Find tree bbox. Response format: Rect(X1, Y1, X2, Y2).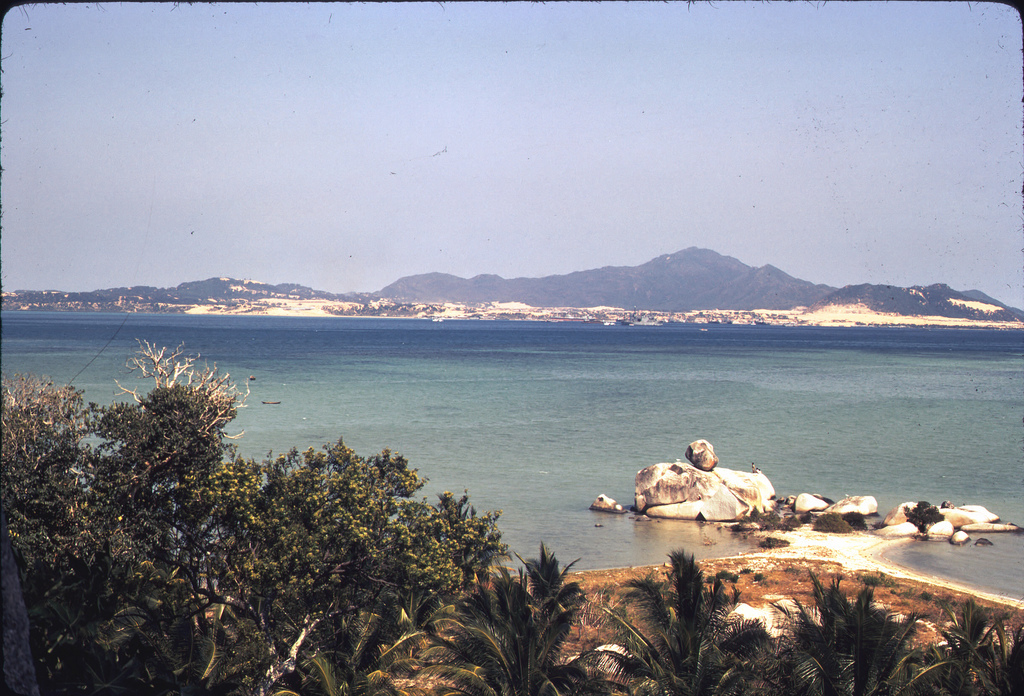
Rect(0, 369, 100, 476).
